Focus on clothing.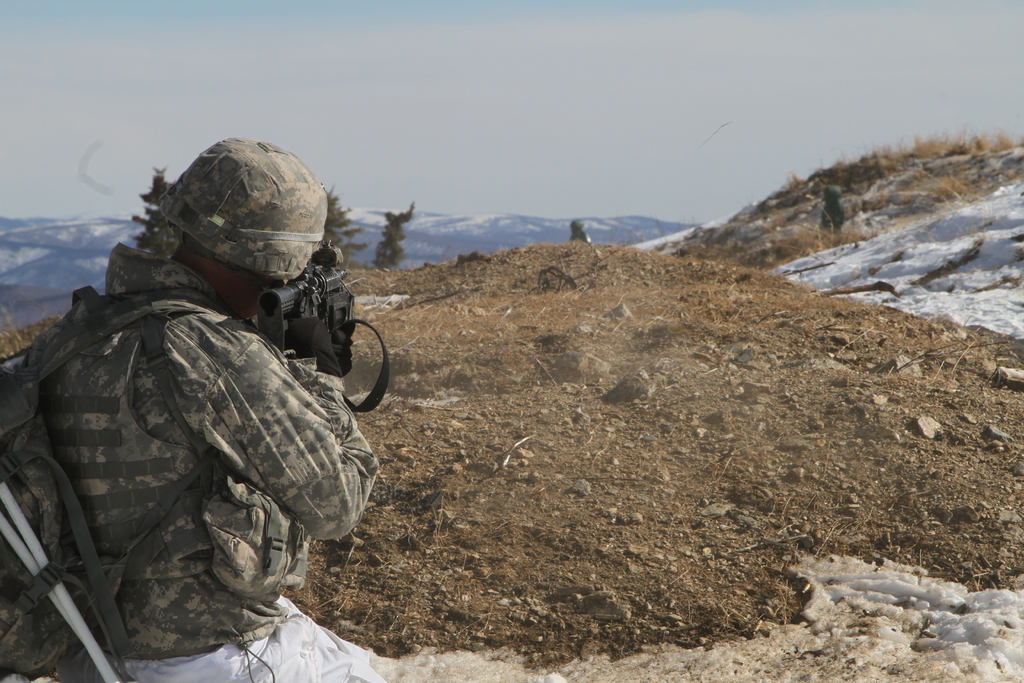
Focused at [22,242,378,657].
